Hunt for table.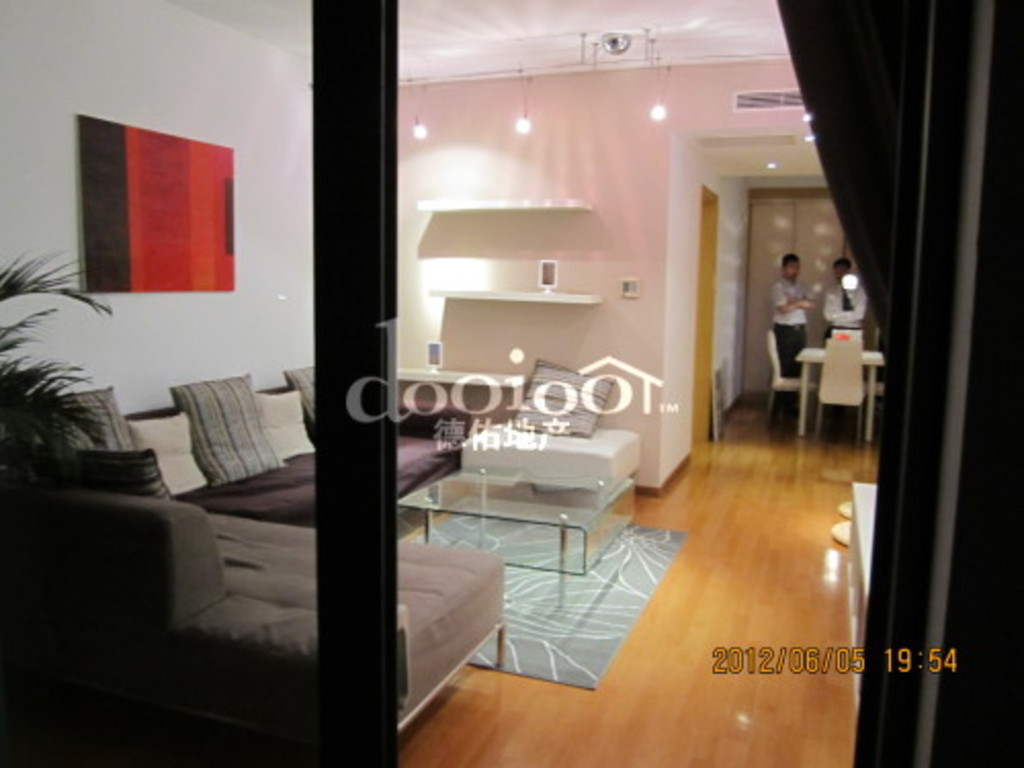
Hunted down at rect(410, 471, 649, 629).
